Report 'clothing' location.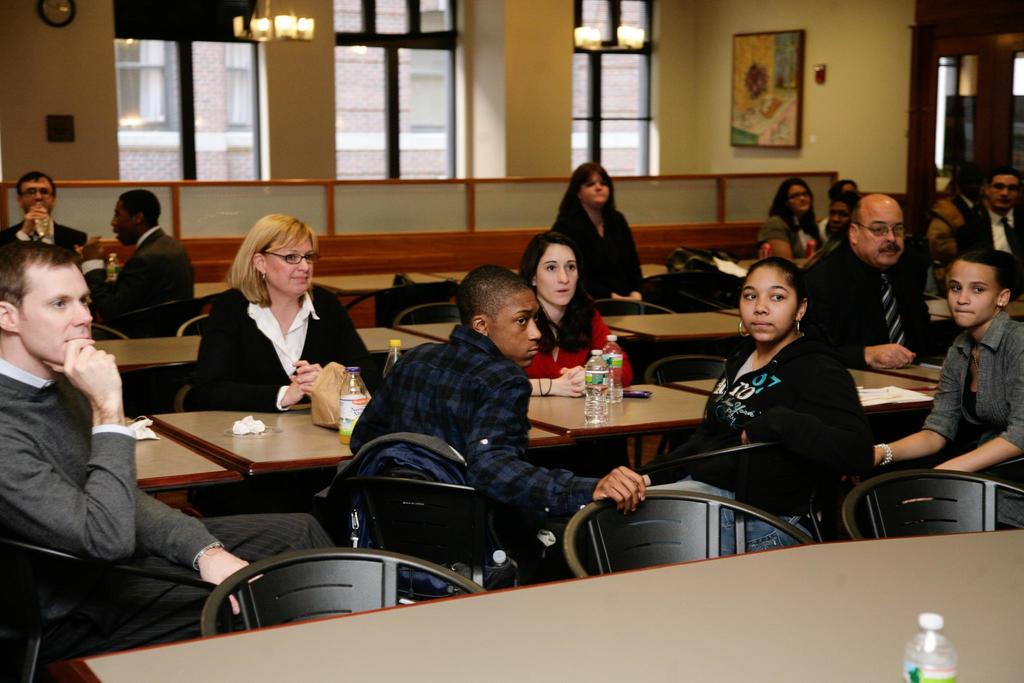
Report: 1, 219, 90, 251.
